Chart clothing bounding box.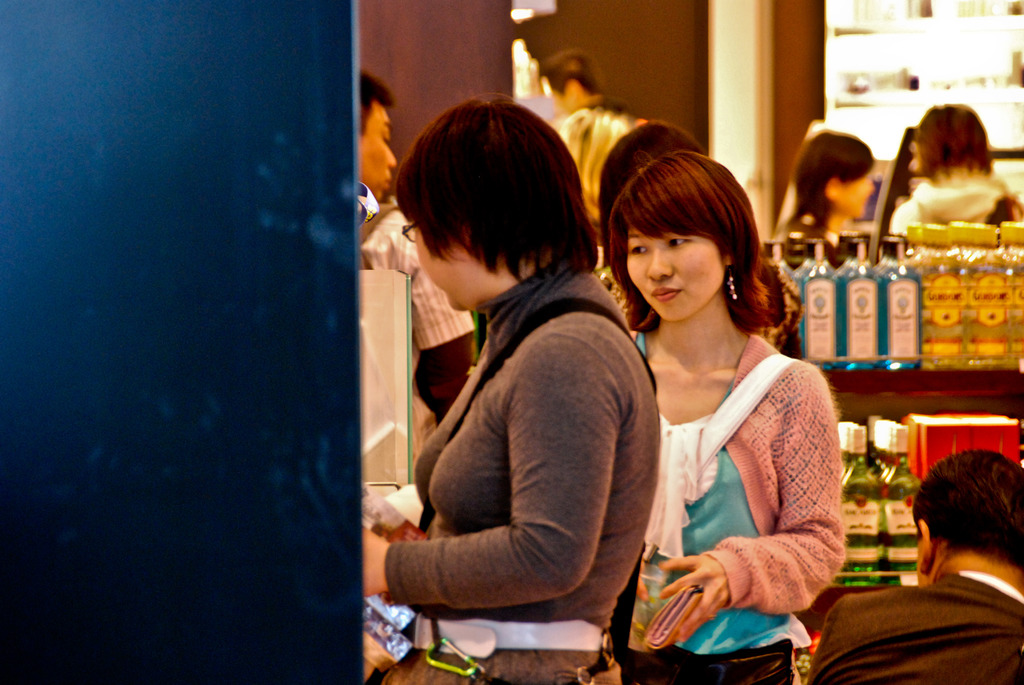
Charted: [left=397, top=261, right=638, bottom=684].
